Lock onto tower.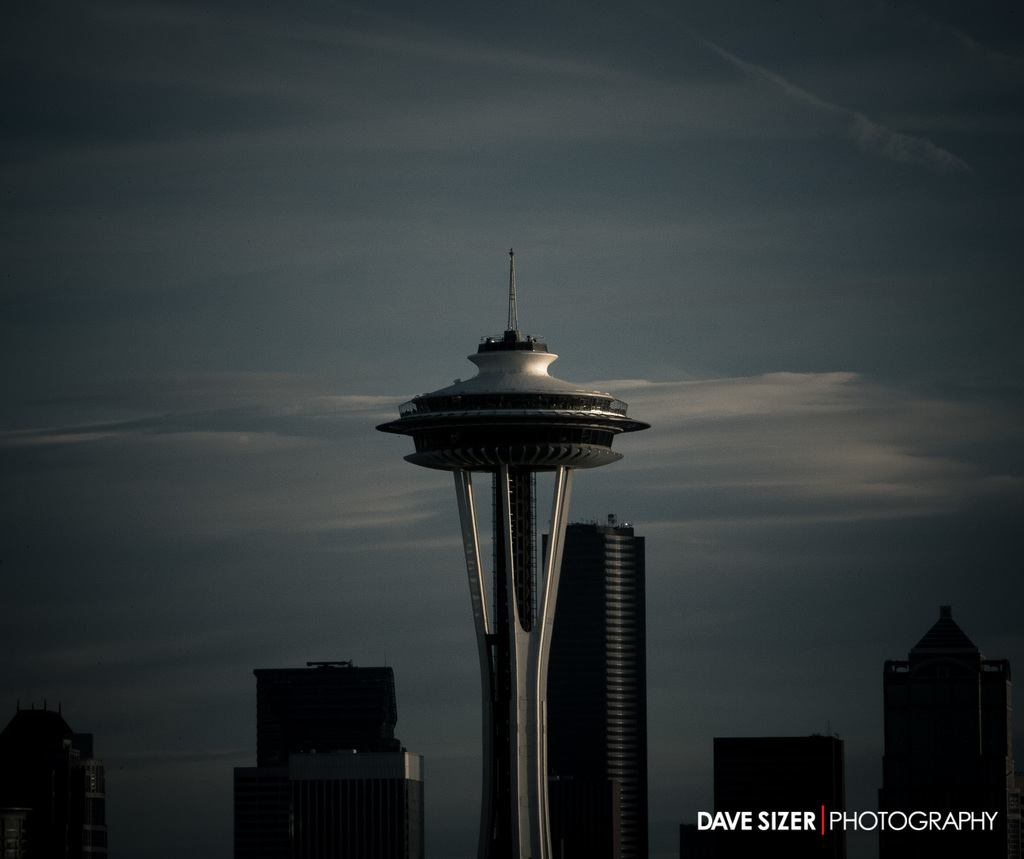
Locked: 0, 701, 113, 858.
